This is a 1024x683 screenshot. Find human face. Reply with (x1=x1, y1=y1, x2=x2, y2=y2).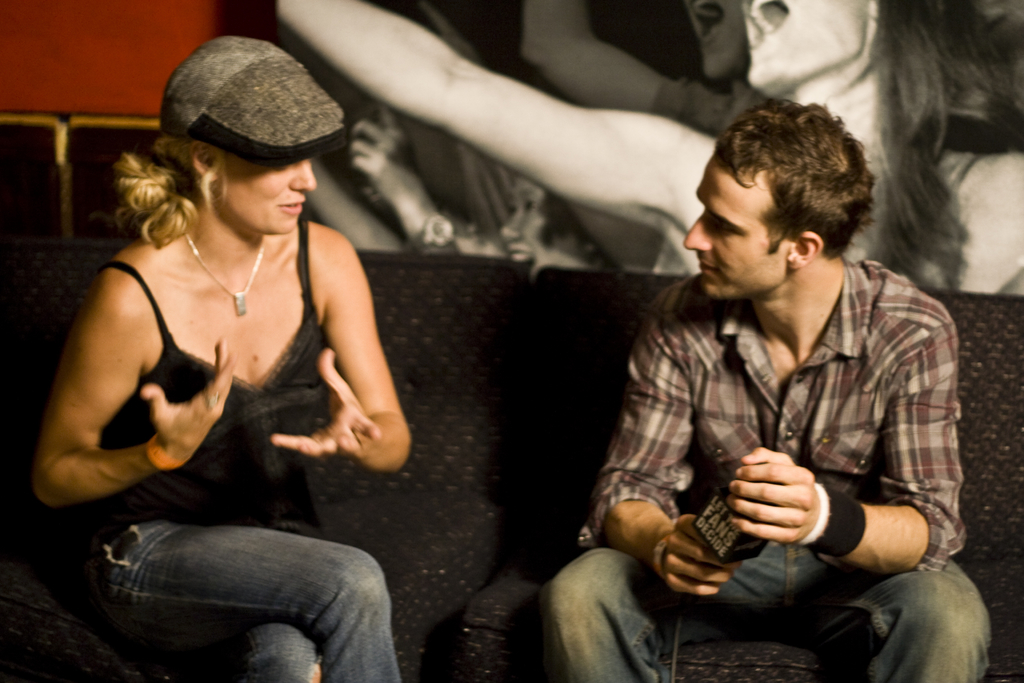
(x1=499, y1=173, x2=584, y2=261).
